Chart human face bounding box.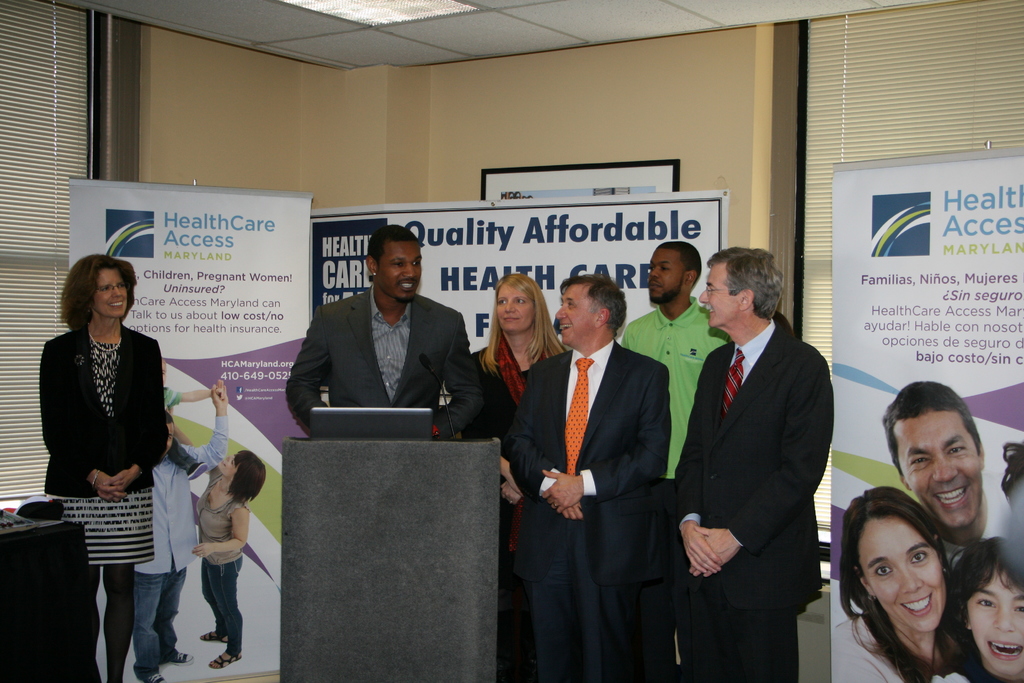
Charted: {"left": 557, "top": 283, "right": 595, "bottom": 345}.
